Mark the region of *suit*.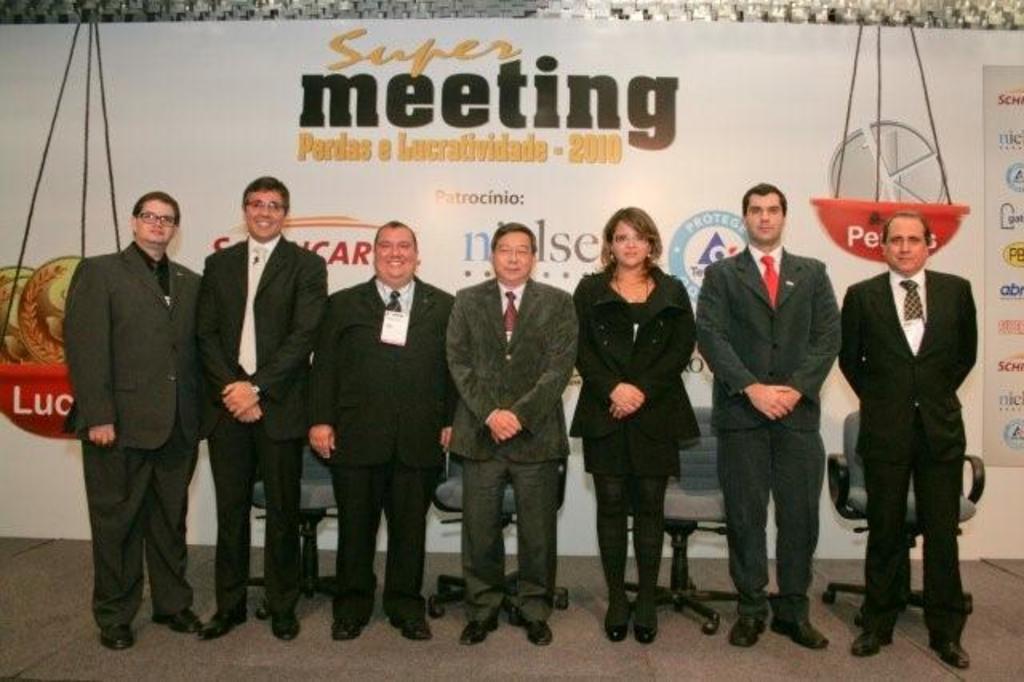
Region: detection(837, 267, 979, 645).
